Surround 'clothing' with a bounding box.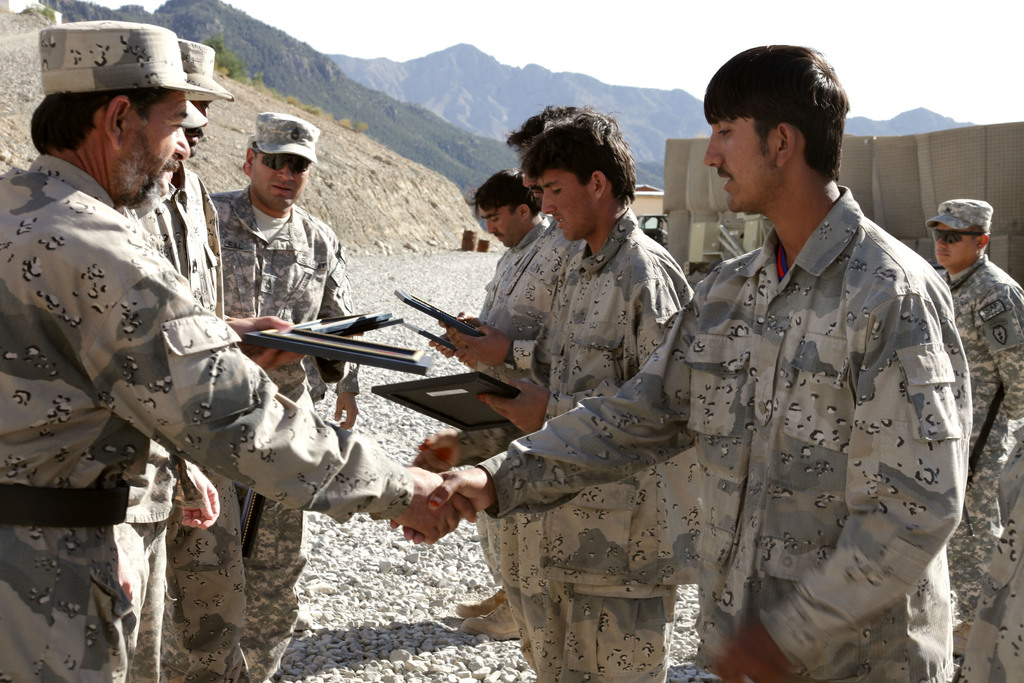
<bbox>0, 153, 409, 682</bbox>.
